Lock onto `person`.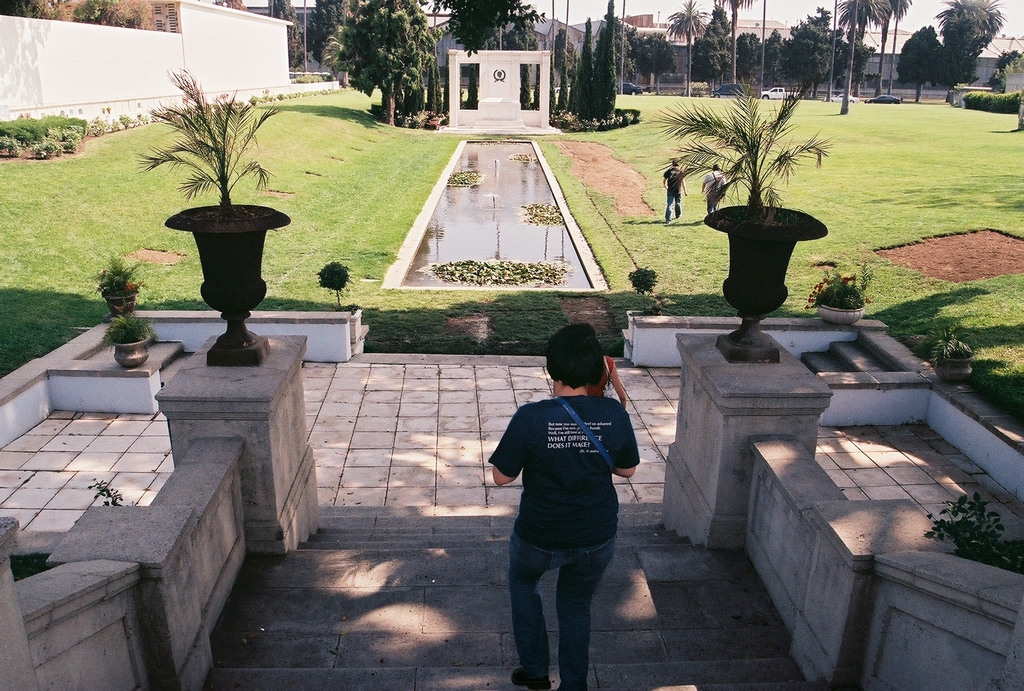
Locked: rect(662, 155, 687, 225).
